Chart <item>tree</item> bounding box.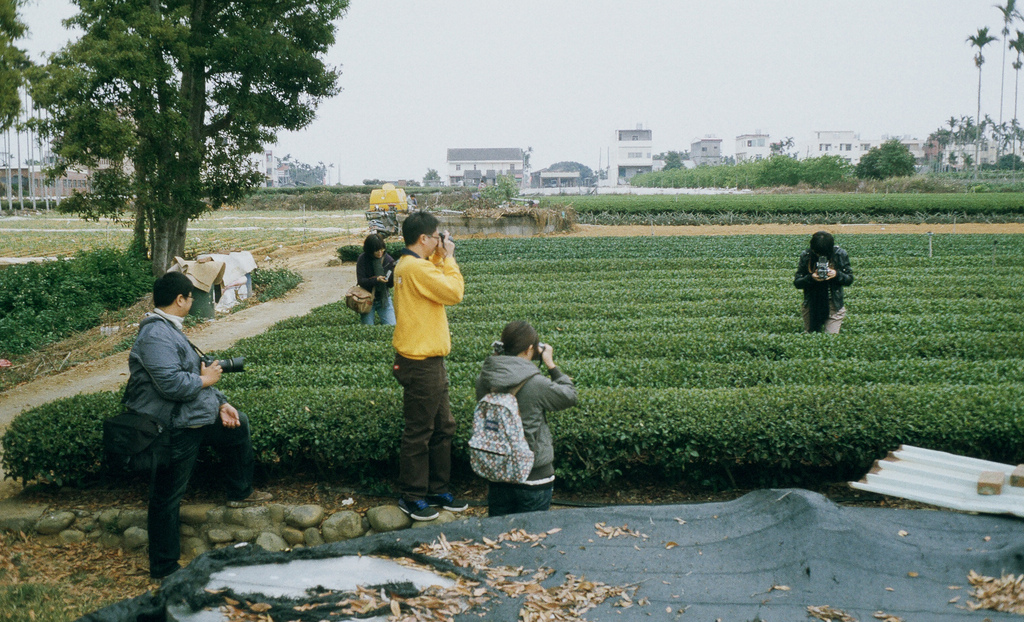
Charted: (left=766, top=137, right=796, bottom=153).
